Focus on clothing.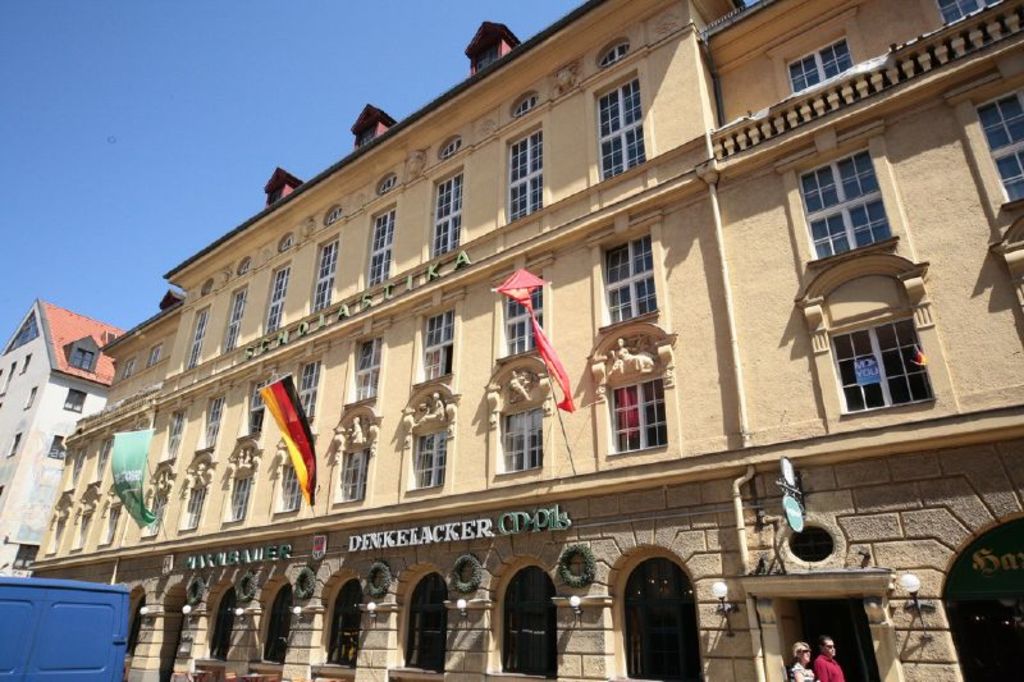
Focused at <box>812,651,846,681</box>.
